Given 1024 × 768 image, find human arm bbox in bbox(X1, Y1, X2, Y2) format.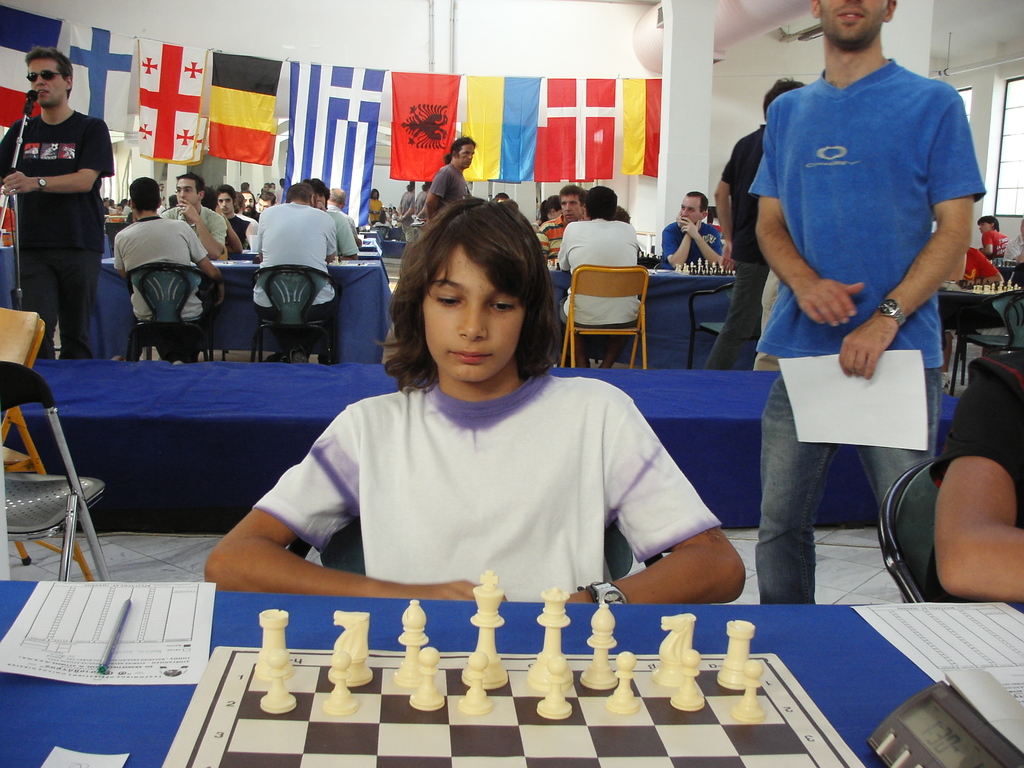
bbox(376, 207, 382, 214).
